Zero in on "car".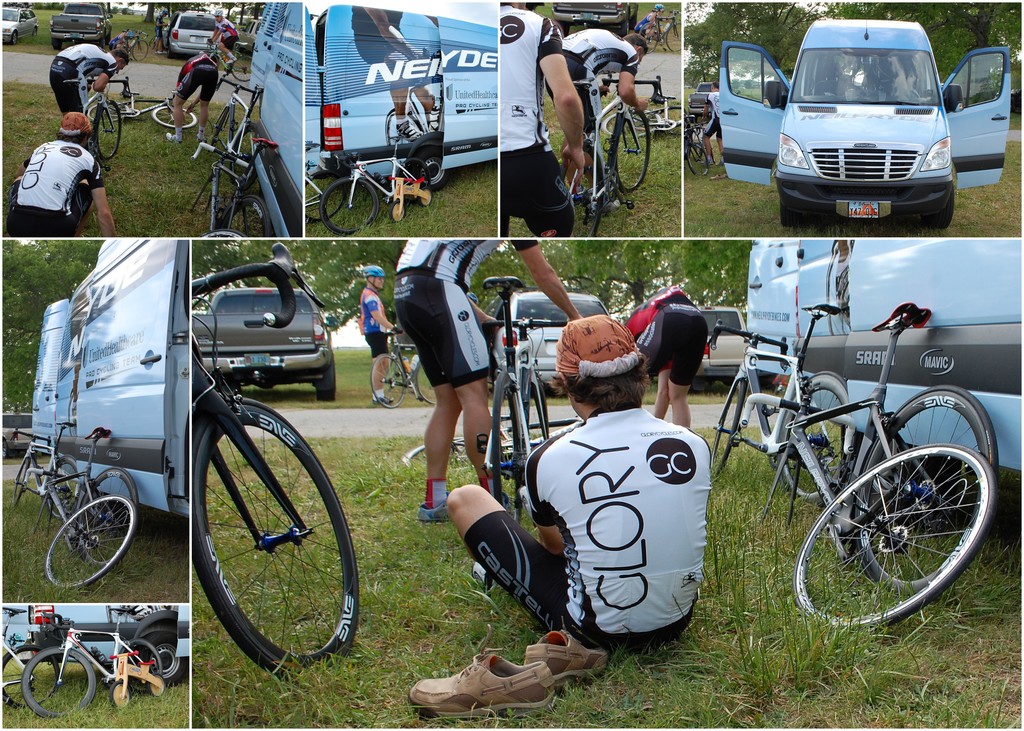
Zeroed in: detection(163, 0, 235, 58).
